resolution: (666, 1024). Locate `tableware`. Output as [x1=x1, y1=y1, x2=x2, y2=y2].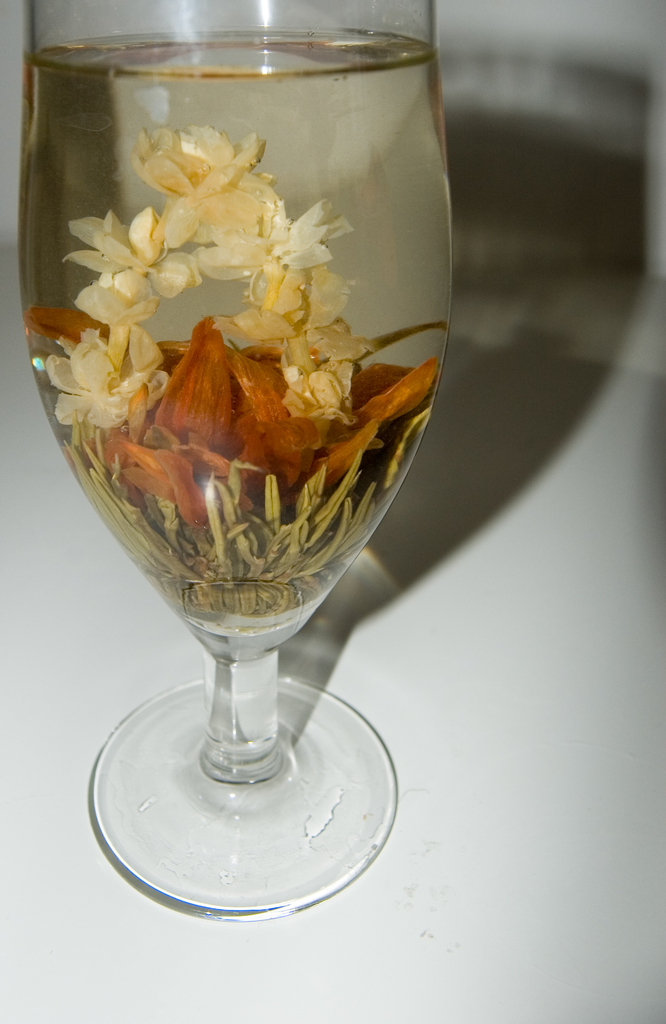
[x1=10, y1=63, x2=465, y2=916].
